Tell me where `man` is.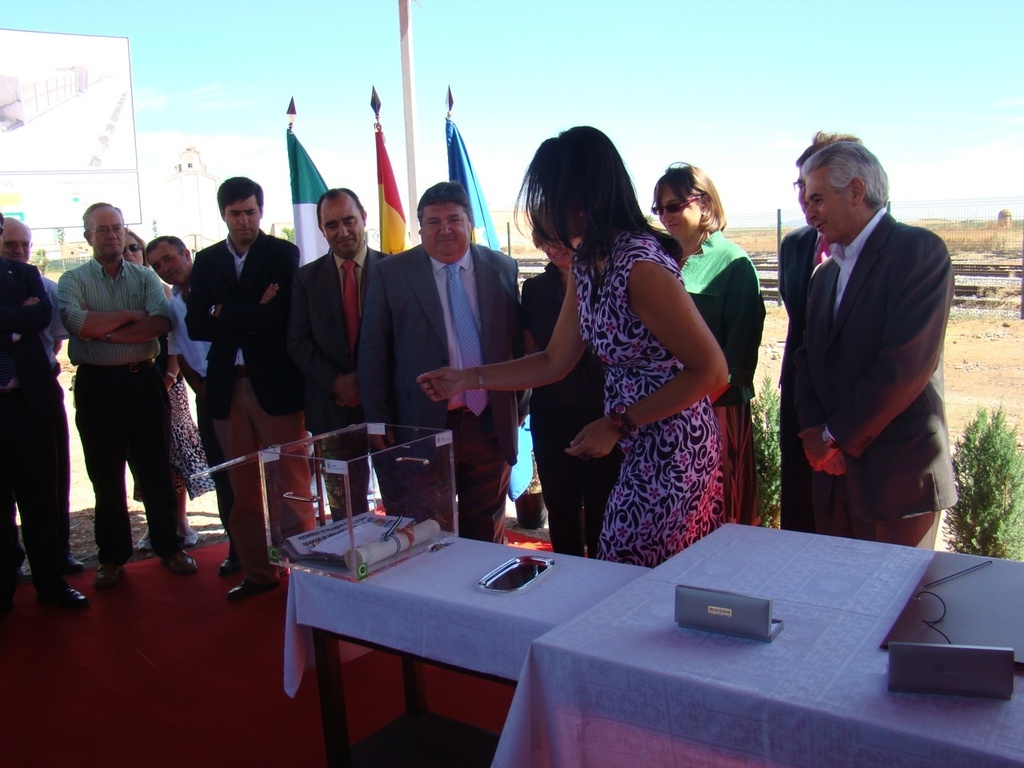
`man` is at select_region(362, 175, 526, 549).
